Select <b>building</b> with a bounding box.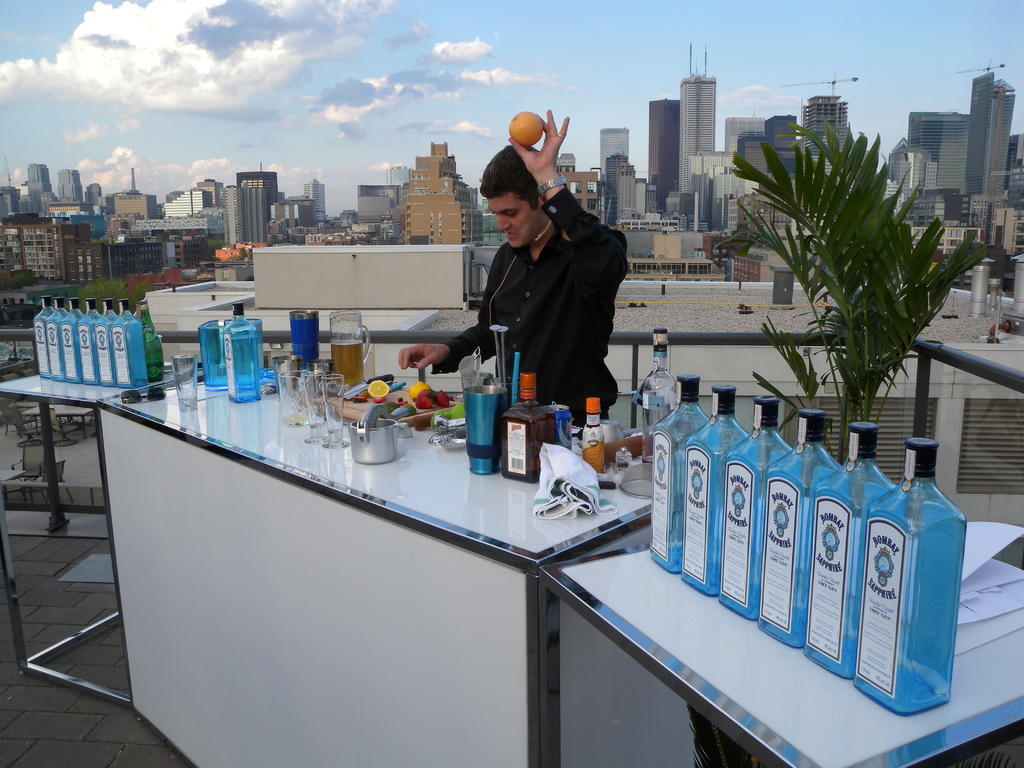
359, 183, 399, 223.
